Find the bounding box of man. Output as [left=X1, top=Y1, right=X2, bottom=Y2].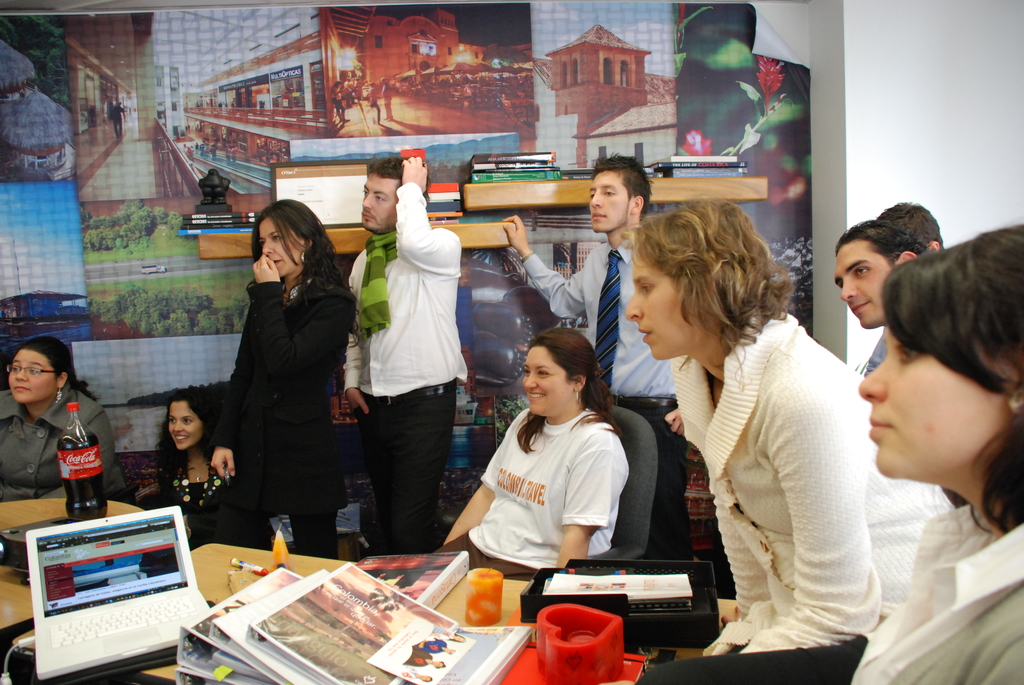
[left=335, top=165, right=469, bottom=574].
